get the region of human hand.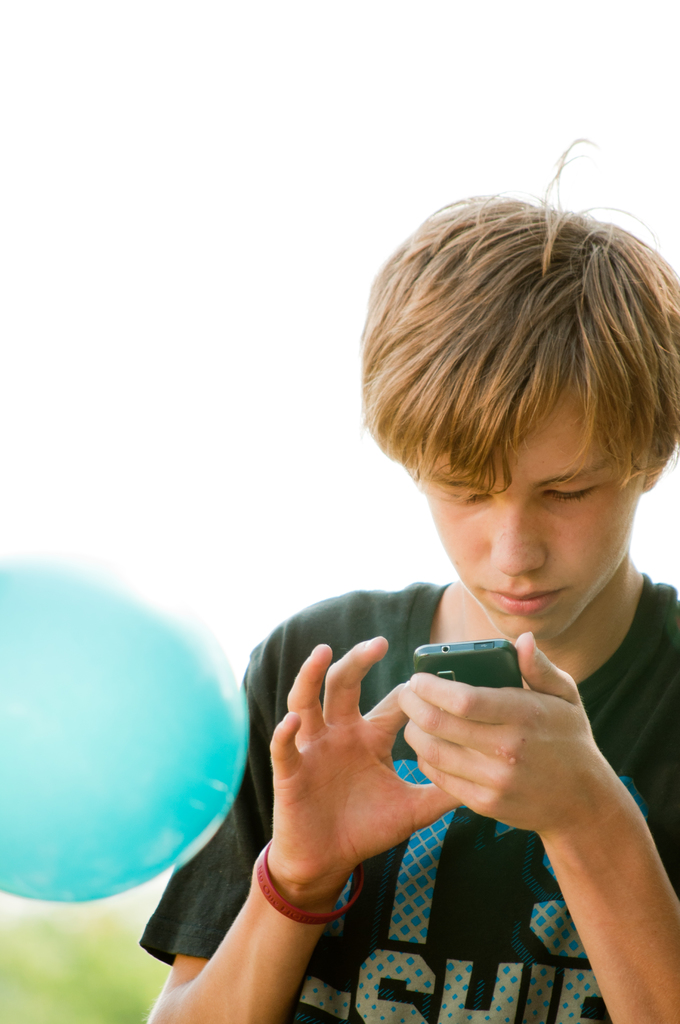
bbox=[392, 627, 621, 841].
